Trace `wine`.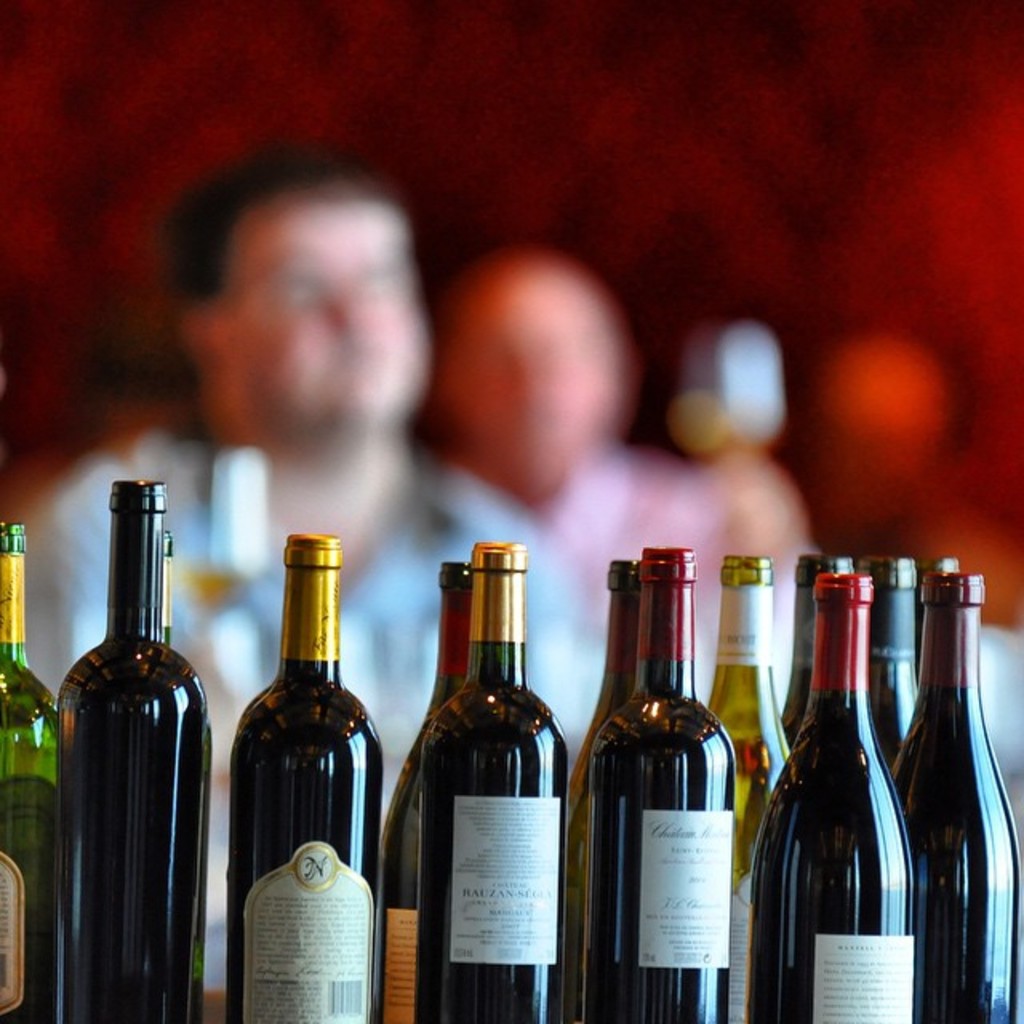
Traced to {"left": 584, "top": 542, "right": 733, "bottom": 1022}.
